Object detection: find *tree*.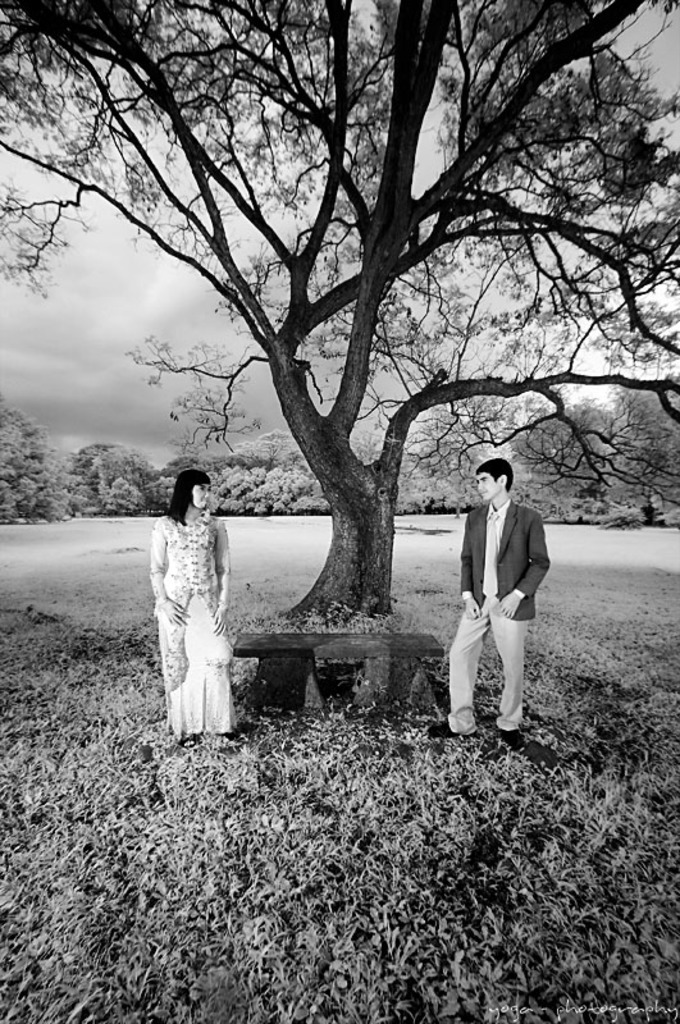
608, 380, 679, 518.
